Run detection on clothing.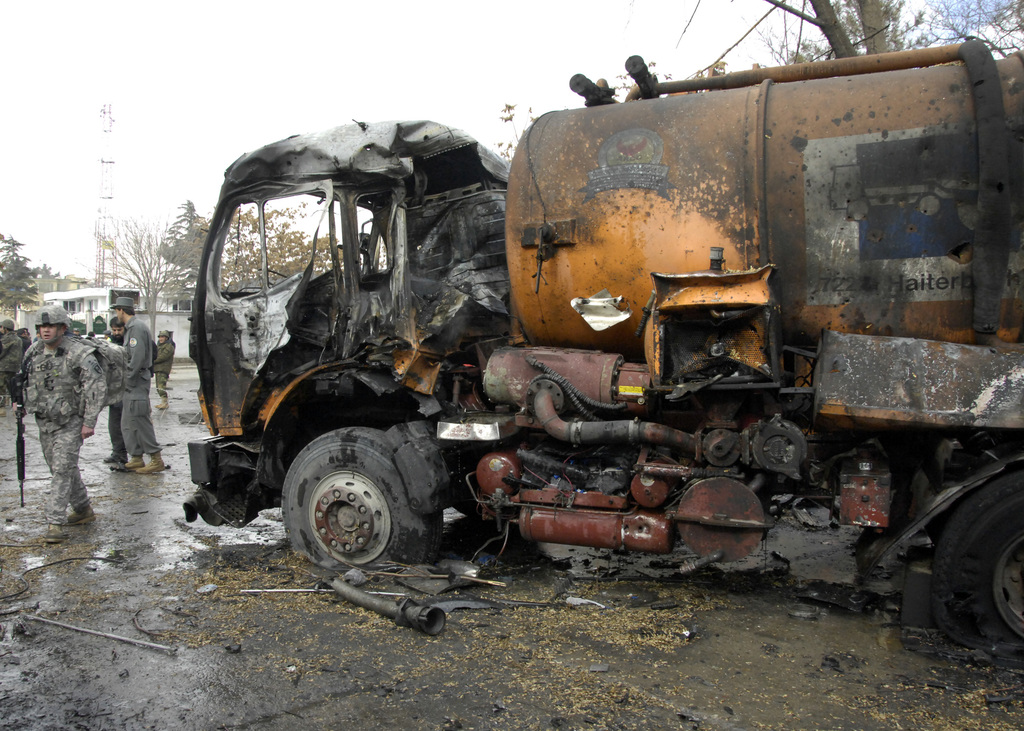
Result: Rect(118, 310, 166, 460).
